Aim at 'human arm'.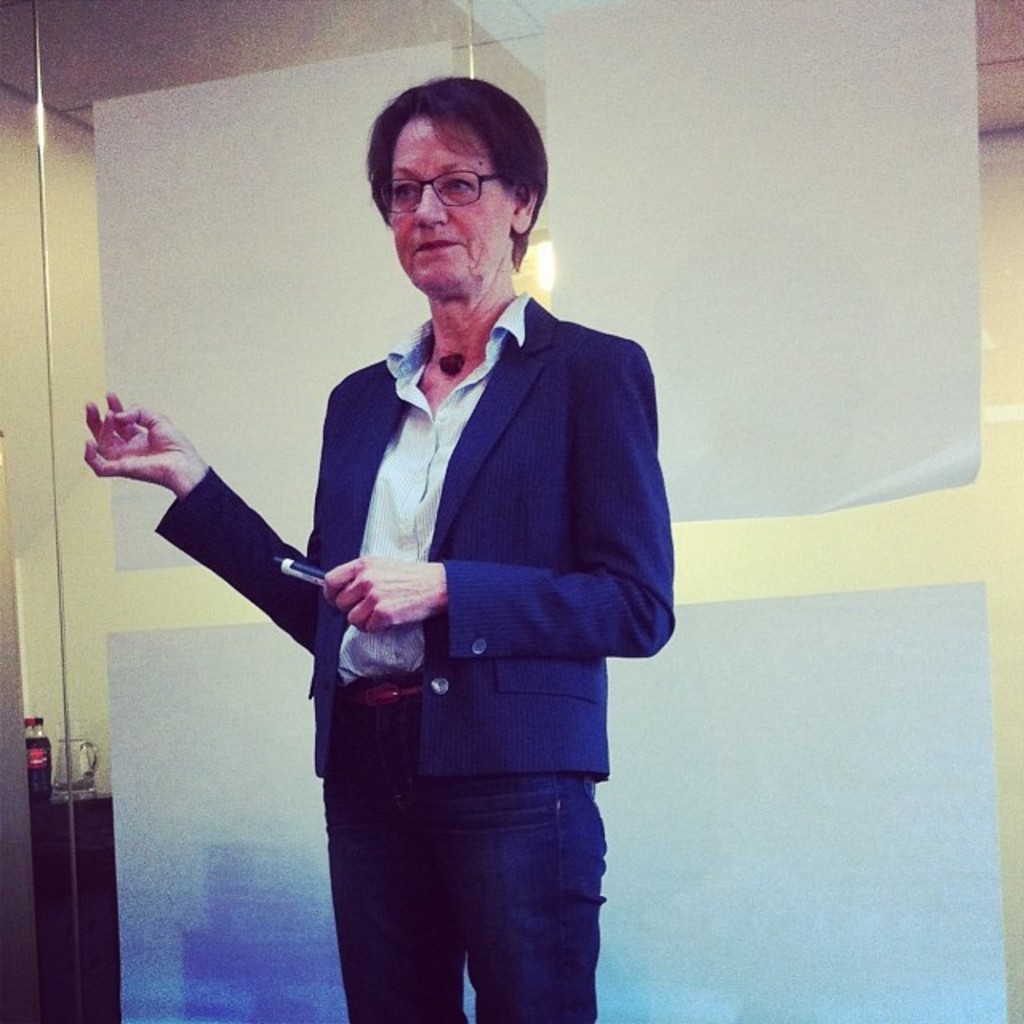
Aimed at (x1=88, y1=430, x2=338, y2=653).
